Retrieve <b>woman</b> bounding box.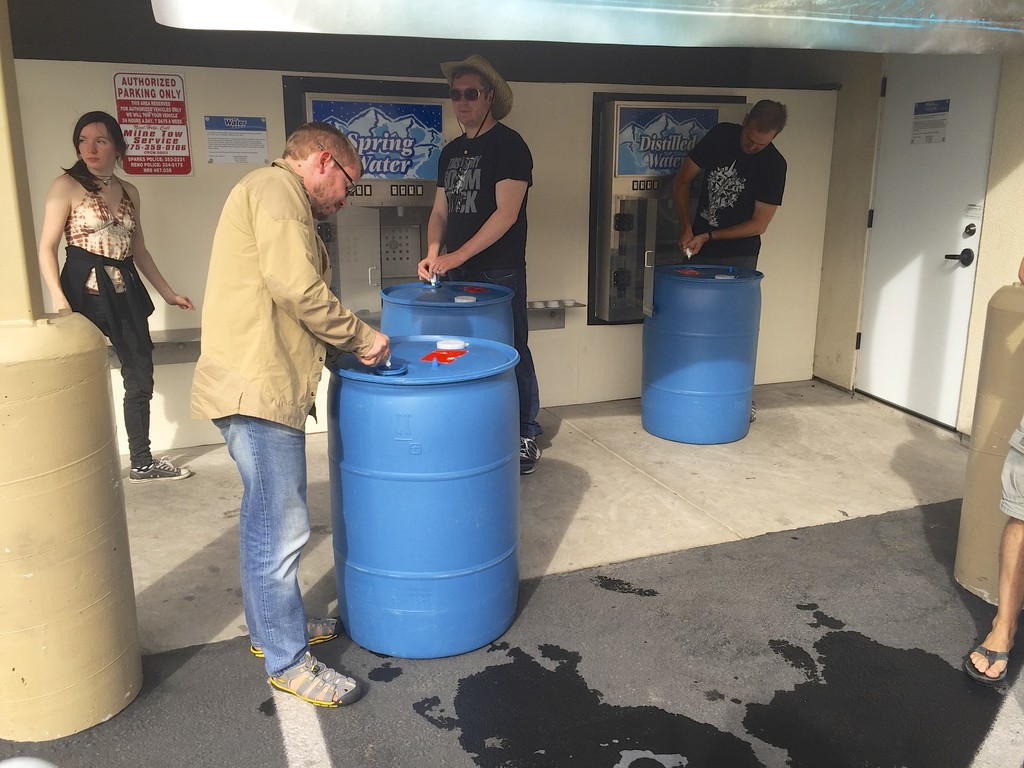
Bounding box: bbox=[36, 107, 200, 474].
